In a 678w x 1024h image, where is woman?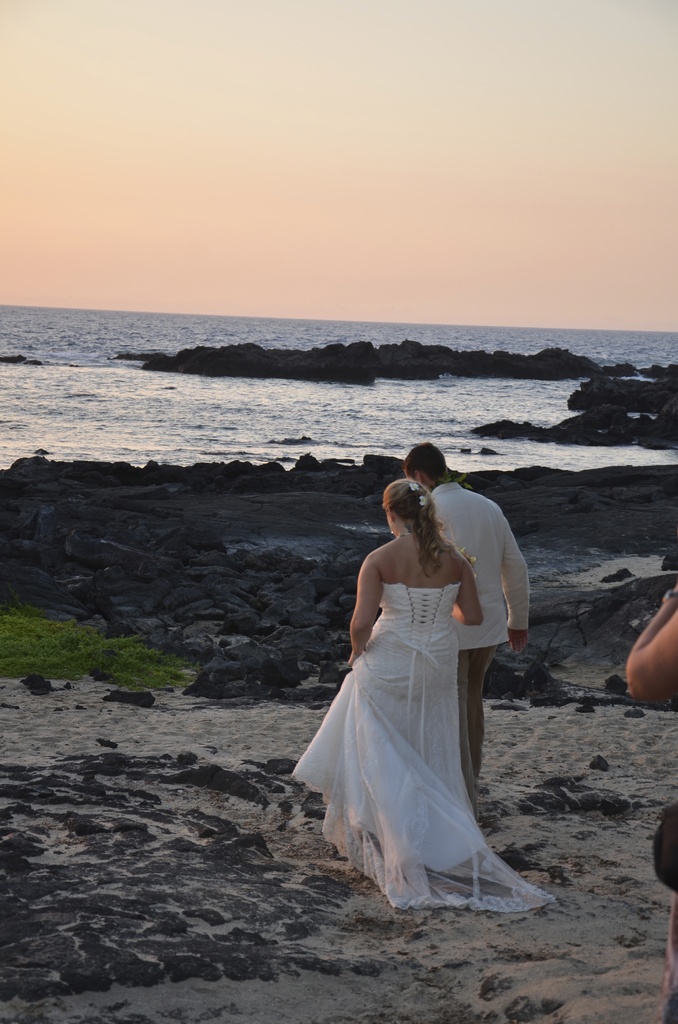
(311,455,532,904).
